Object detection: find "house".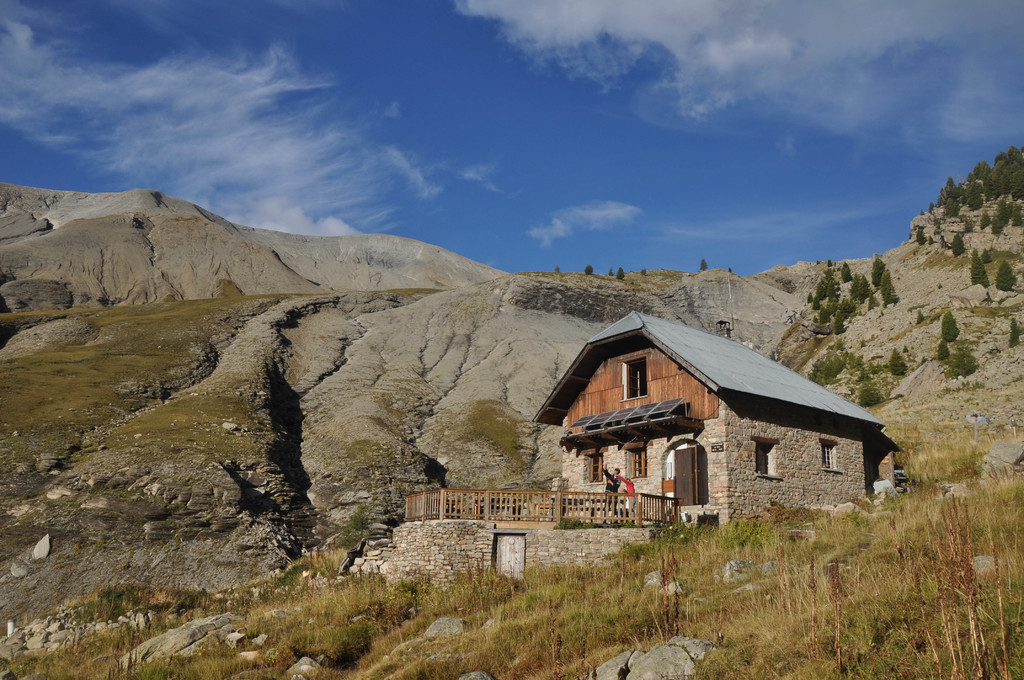
<bbox>531, 310, 886, 549</bbox>.
